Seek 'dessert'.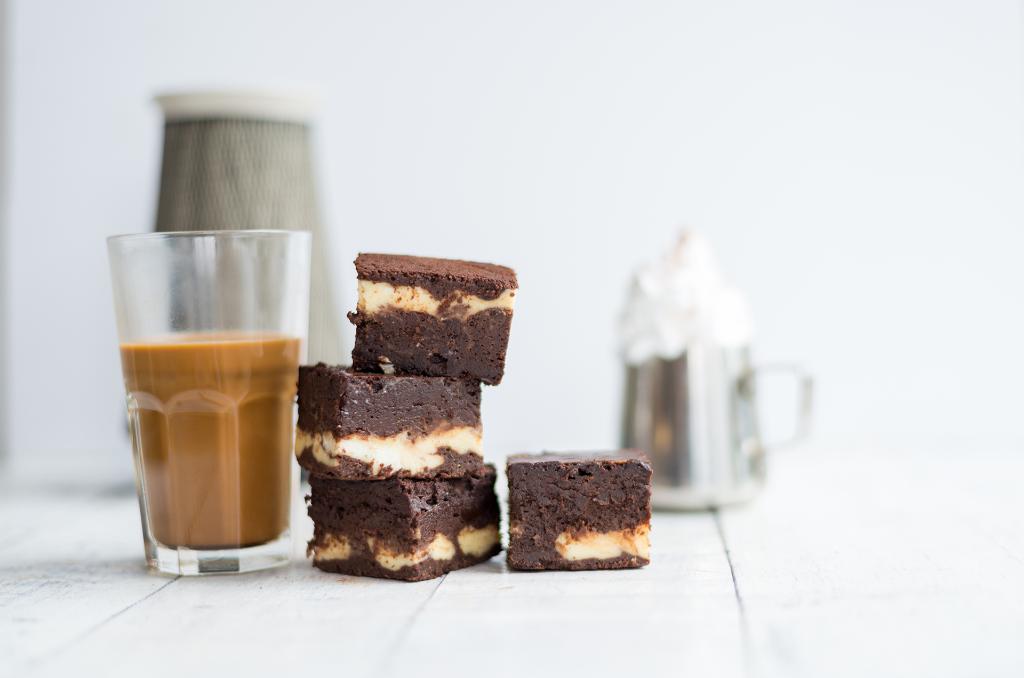
348:253:523:386.
